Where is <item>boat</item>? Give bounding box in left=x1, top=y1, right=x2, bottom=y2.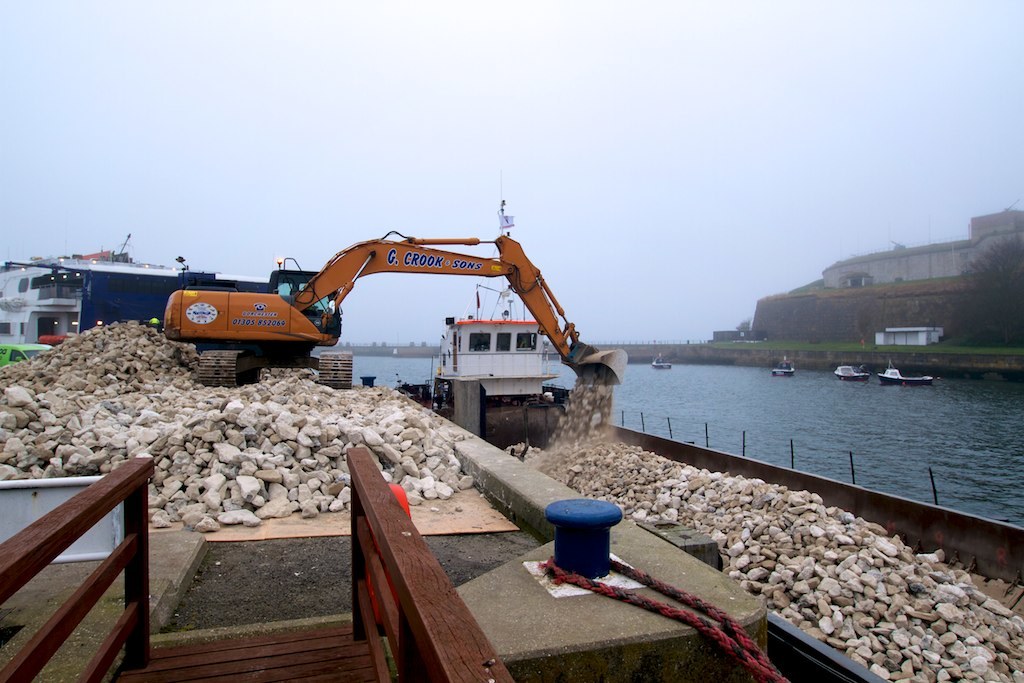
left=771, top=360, right=796, bottom=378.
